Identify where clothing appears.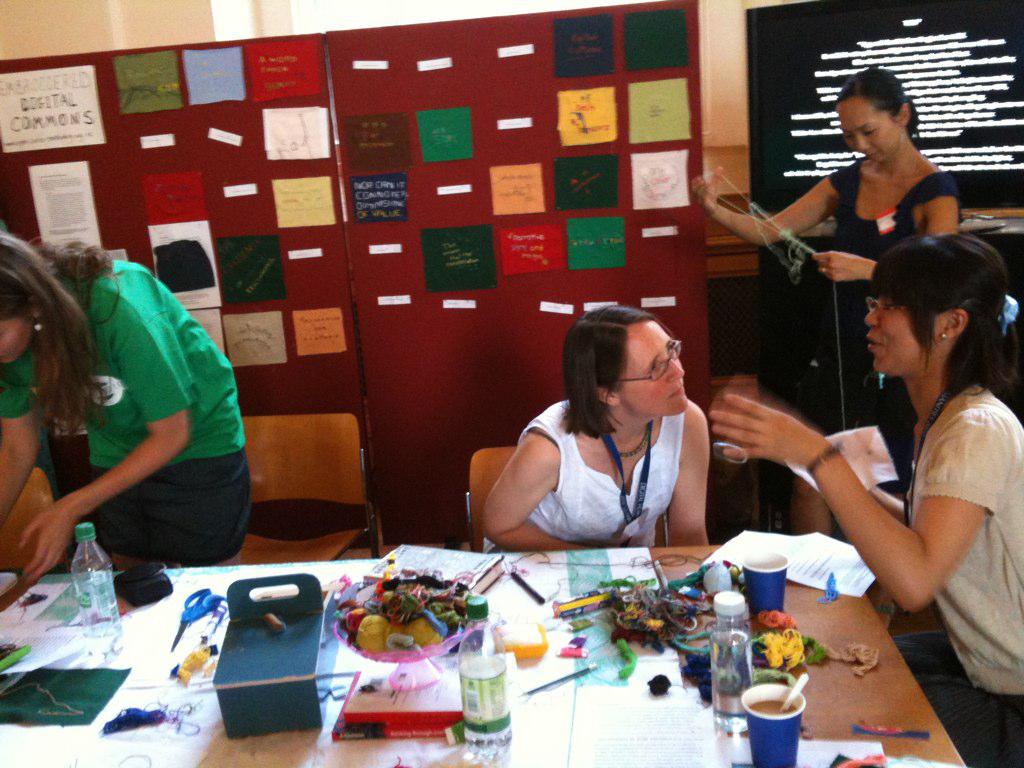
Appears at <region>46, 246, 246, 579</region>.
